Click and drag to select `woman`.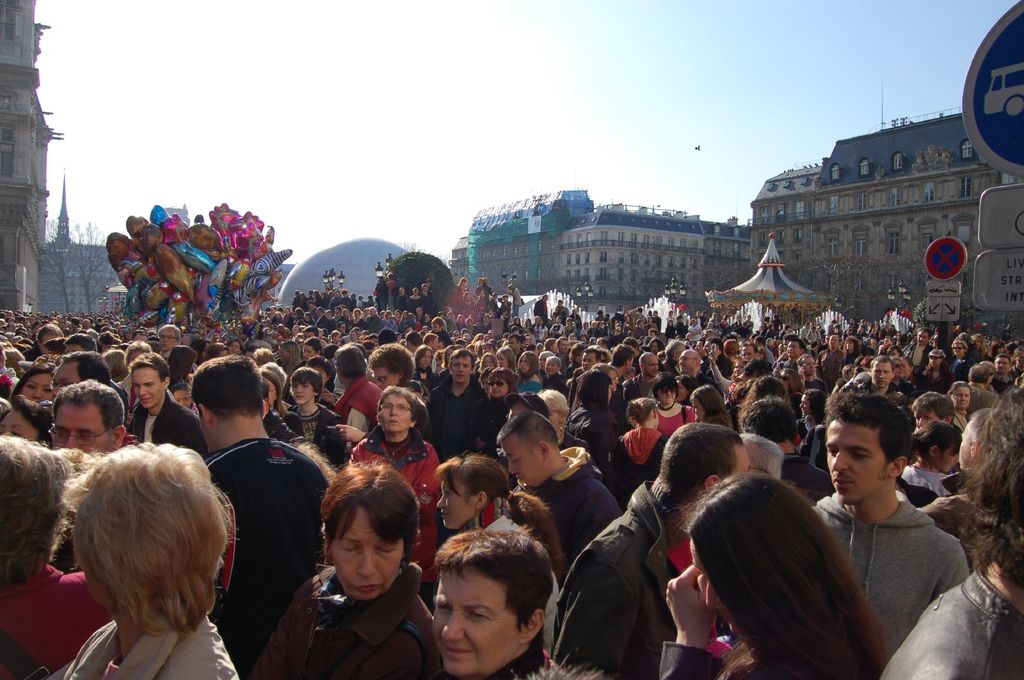
Selection: l=0, t=437, r=120, b=679.
